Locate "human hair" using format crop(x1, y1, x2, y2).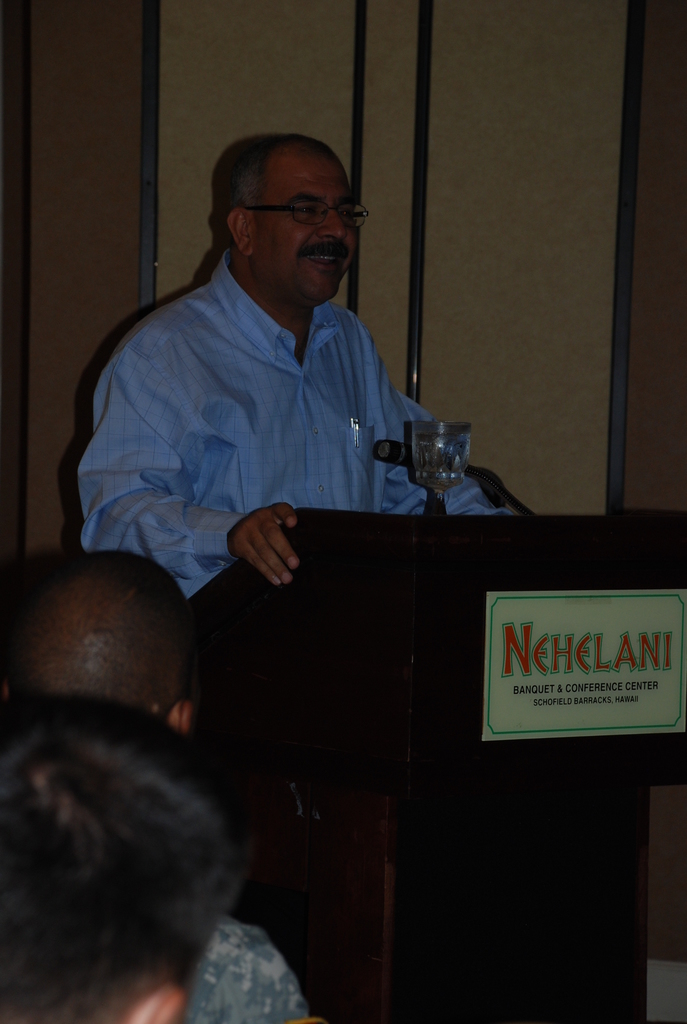
crop(0, 667, 256, 1023).
